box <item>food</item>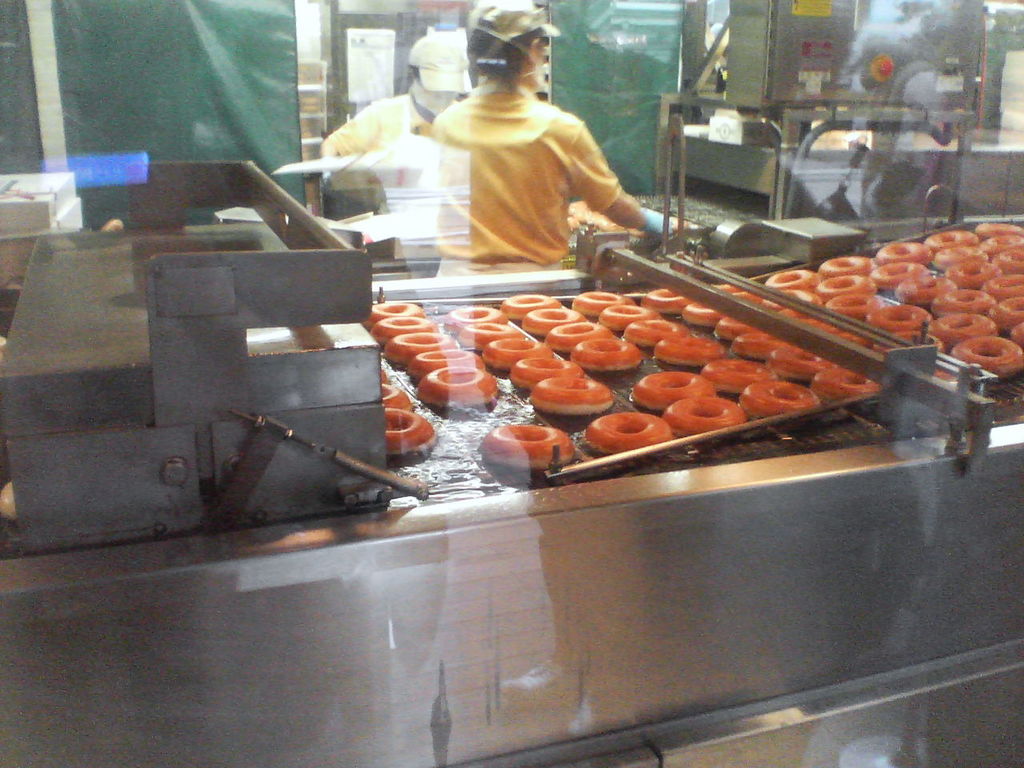
{"left": 807, "top": 362, "right": 877, "bottom": 402}
